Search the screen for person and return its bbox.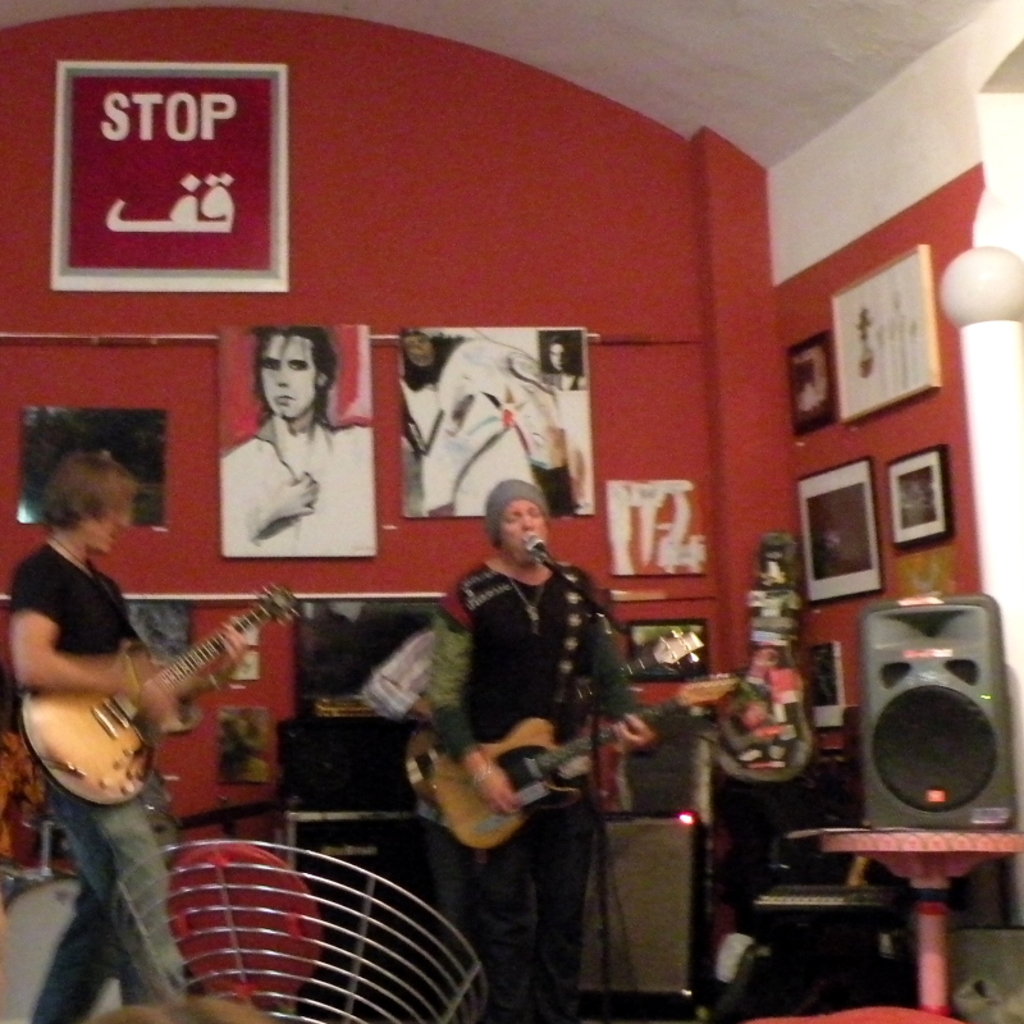
Found: [x1=402, y1=323, x2=593, y2=517].
